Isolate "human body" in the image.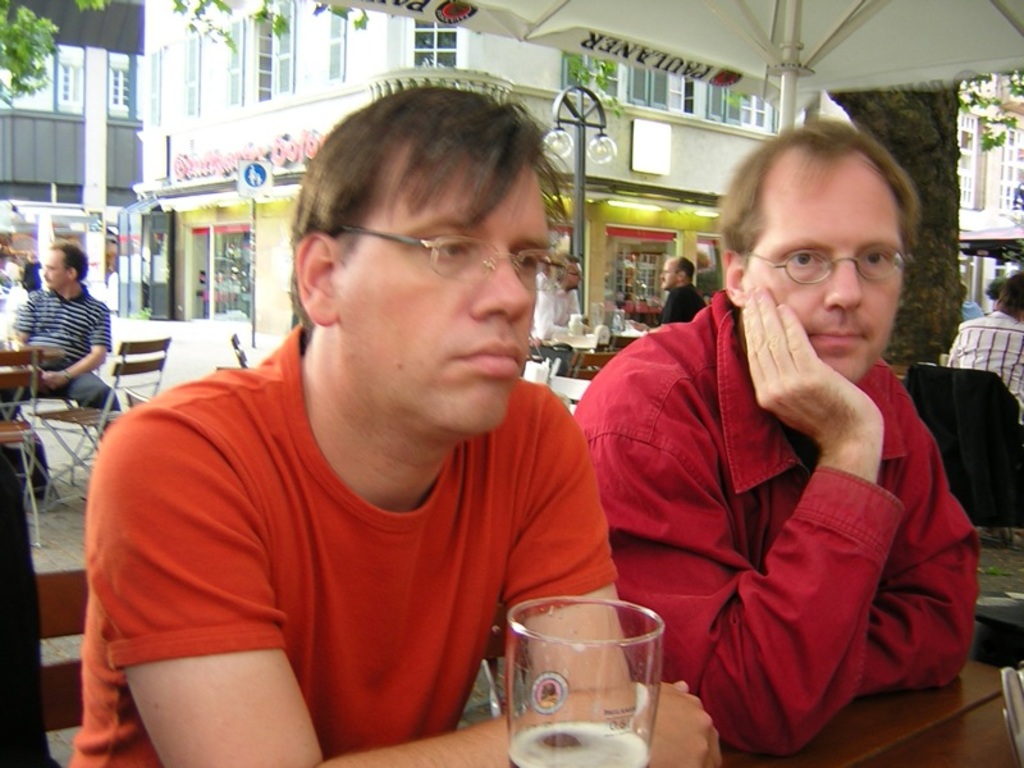
Isolated region: (x1=946, y1=310, x2=1023, y2=428).
